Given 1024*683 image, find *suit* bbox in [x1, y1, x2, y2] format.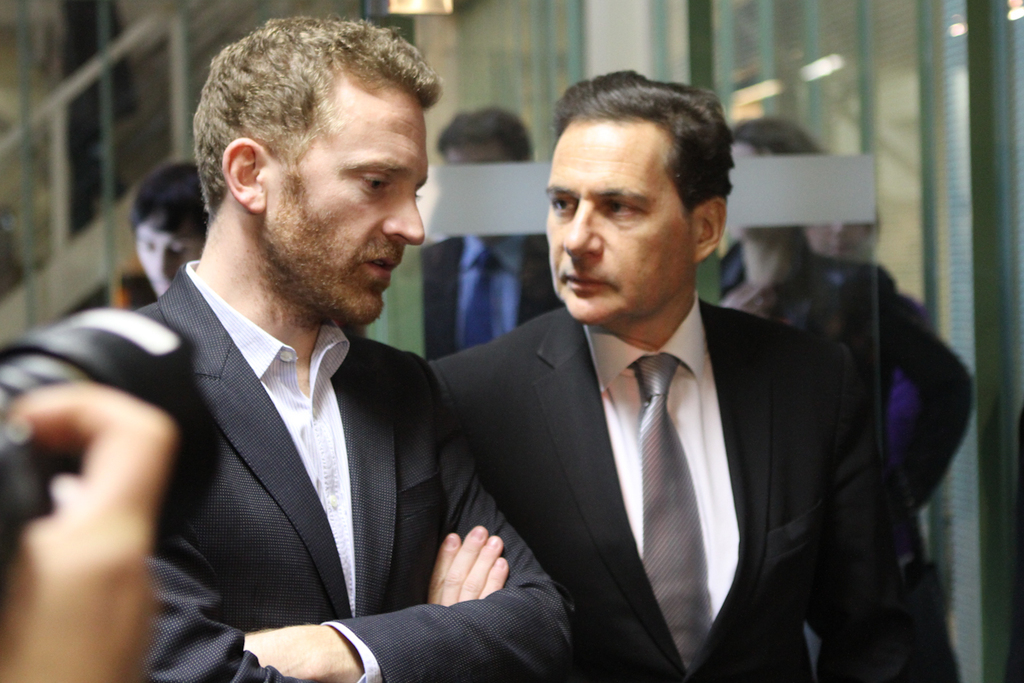
[113, 149, 491, 682].
